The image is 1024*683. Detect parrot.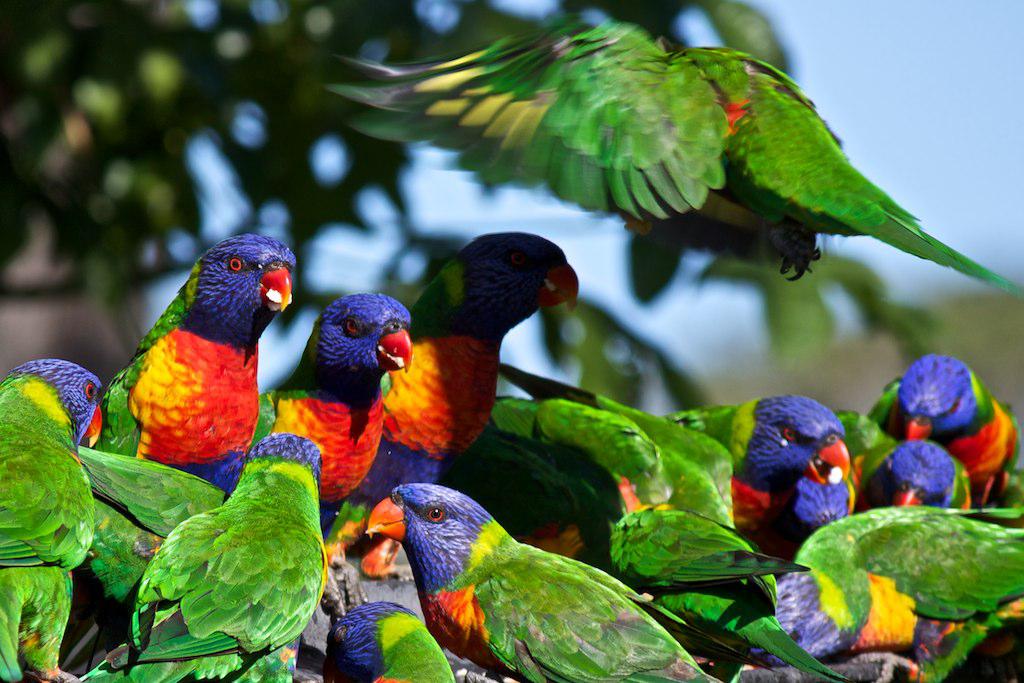
Detection: rect(324, 18, 1020, 298).
